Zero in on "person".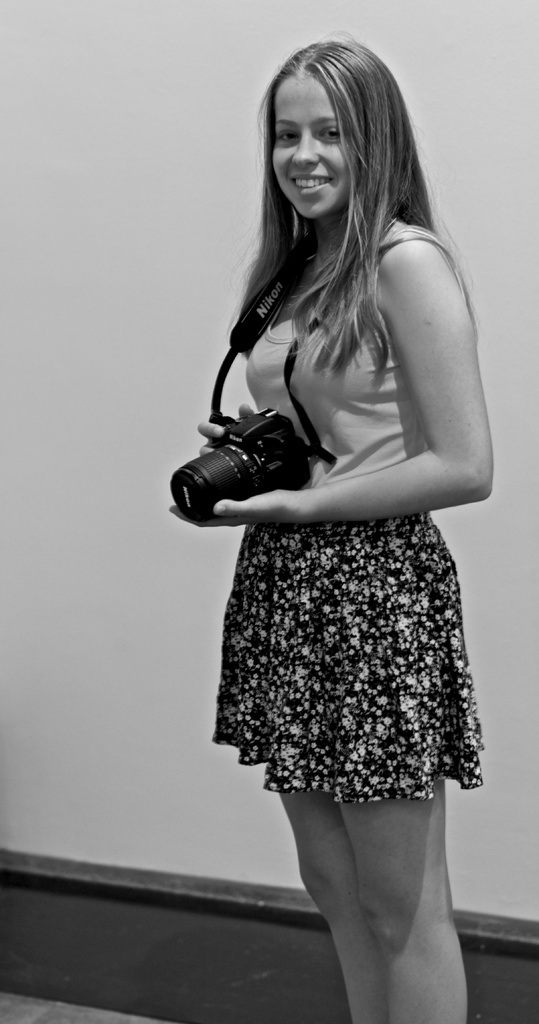
Zeroed in: <box>167,43,497,1023</box>.
